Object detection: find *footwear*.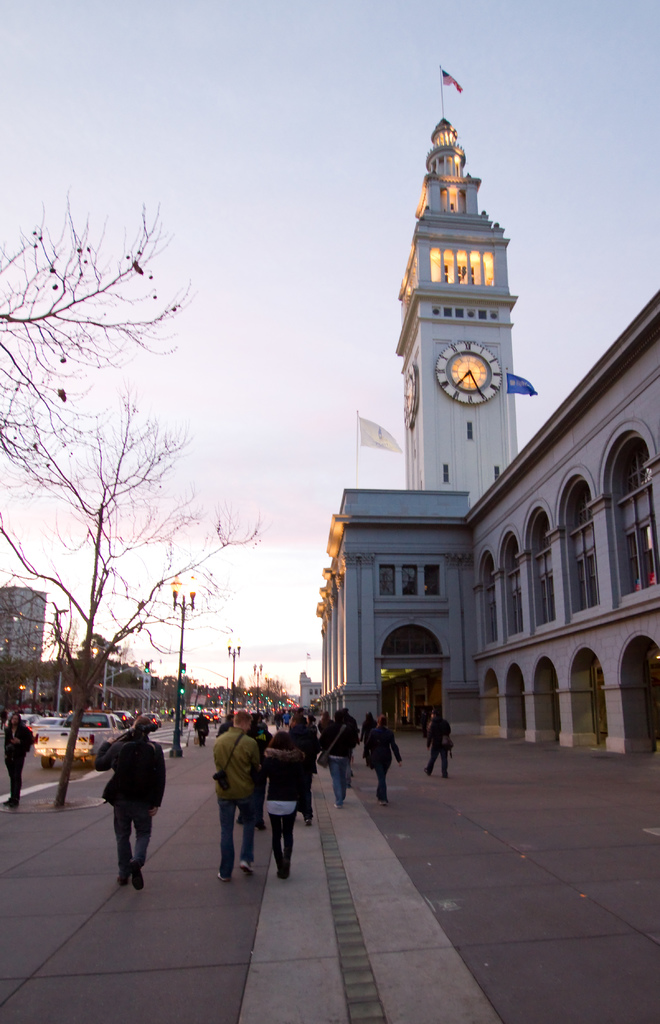
l=10, t=802, r=17, b=809.
